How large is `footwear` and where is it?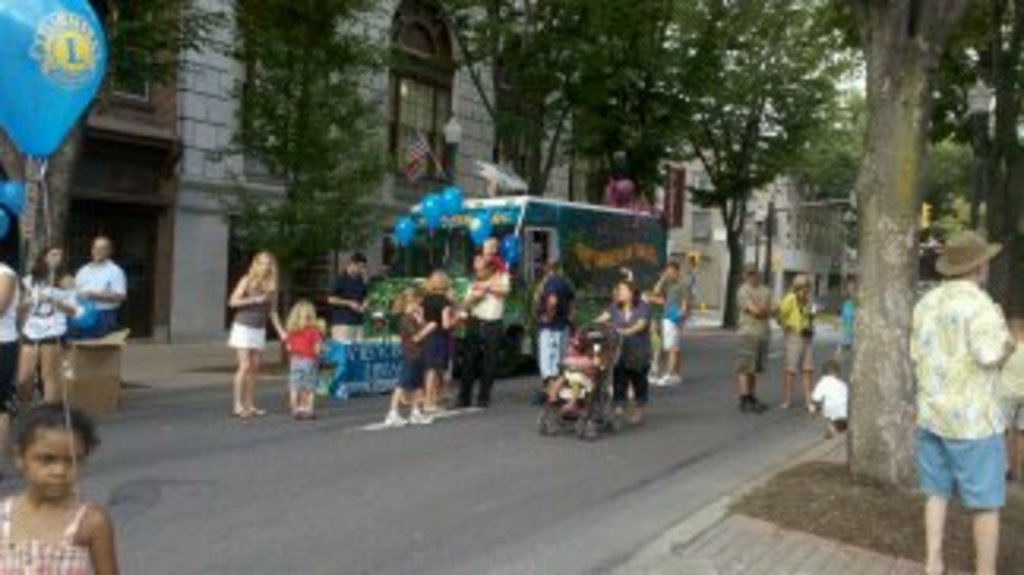
Bounding box: x1=809, y1=395, x2=825, y2=411.
